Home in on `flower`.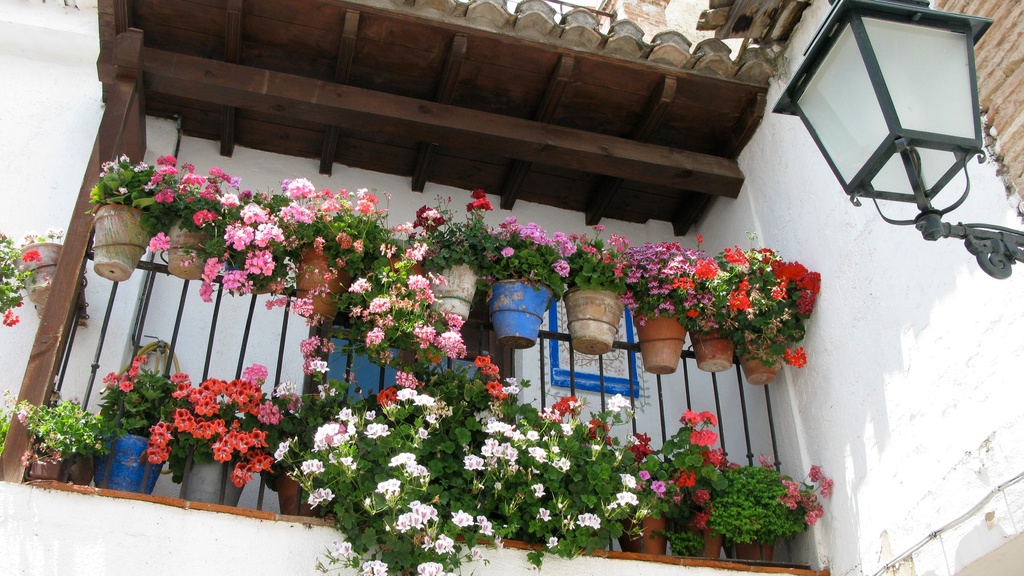
Homed in at {"x1": 18, "y1": 245, "x2": 45, "y2": 265}.
